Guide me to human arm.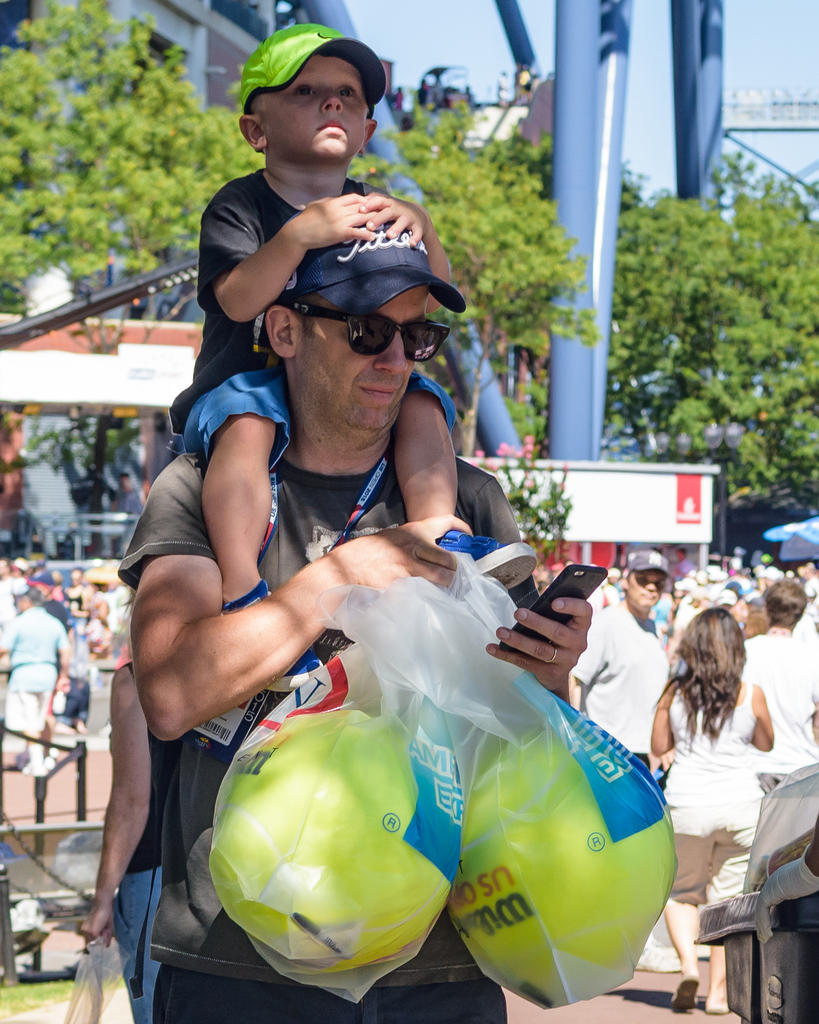
Guidance: [72,659,154,954].
